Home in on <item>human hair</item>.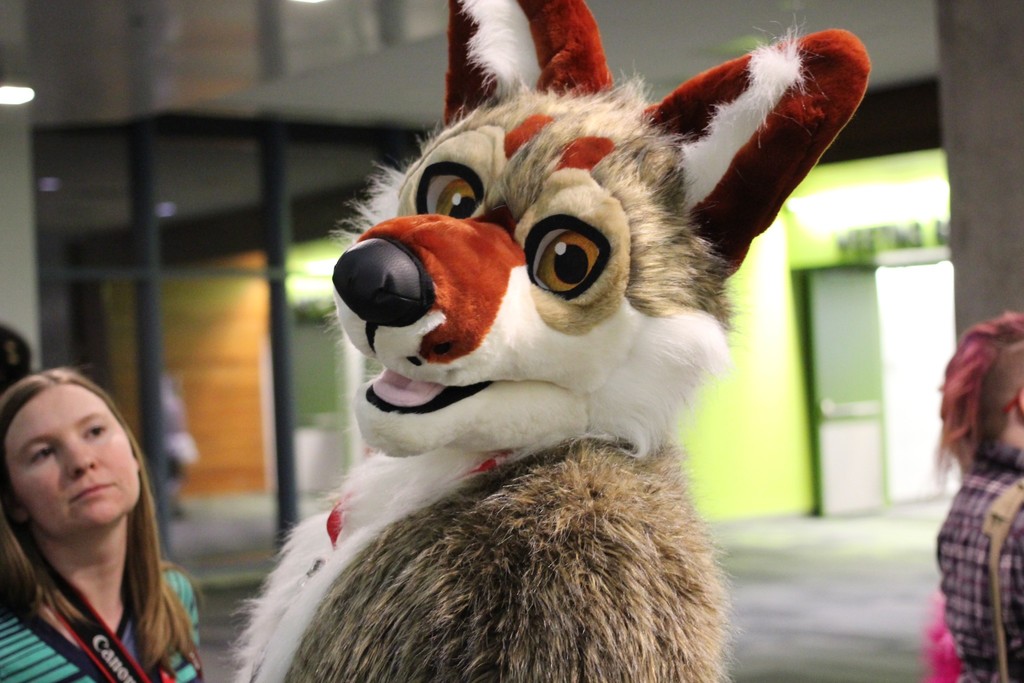
Homed in at <box>3,376,161,635</box>.
